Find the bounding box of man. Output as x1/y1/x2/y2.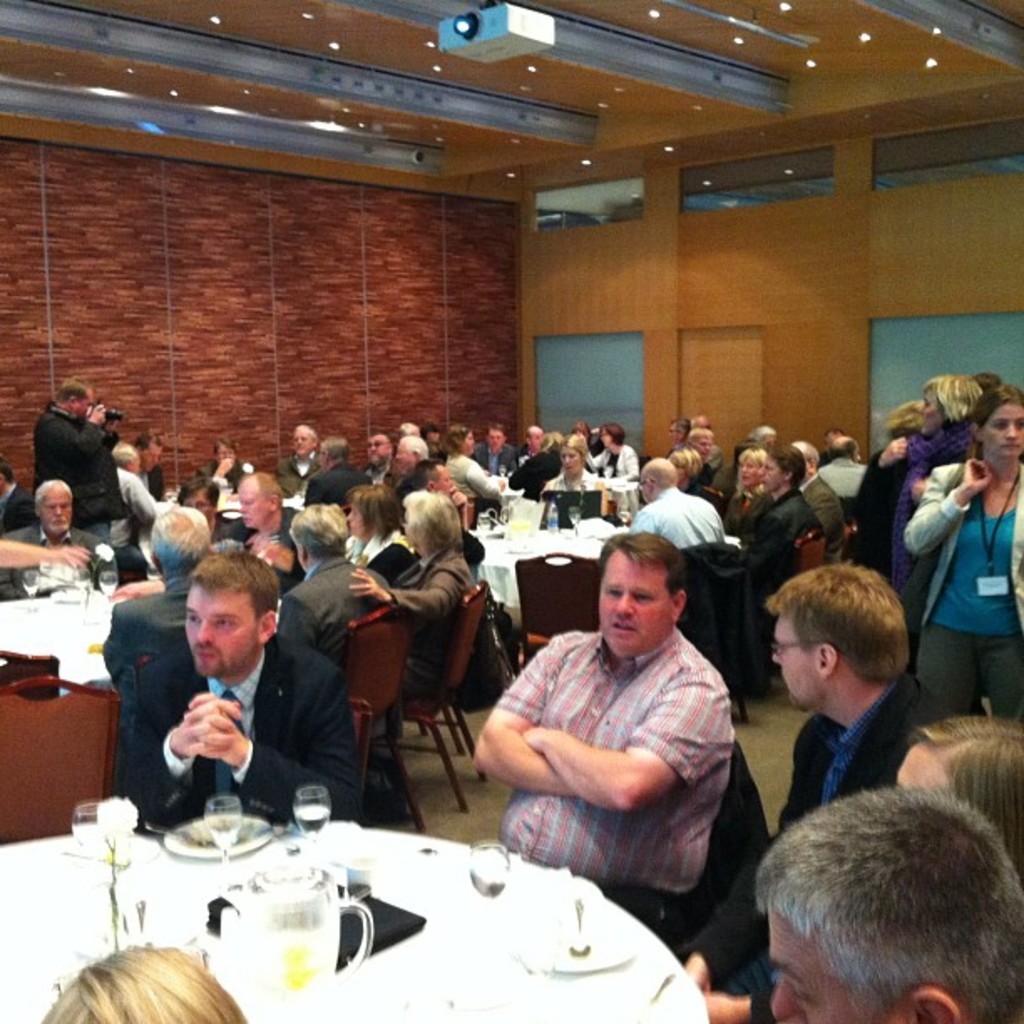
355/427/392/480.
